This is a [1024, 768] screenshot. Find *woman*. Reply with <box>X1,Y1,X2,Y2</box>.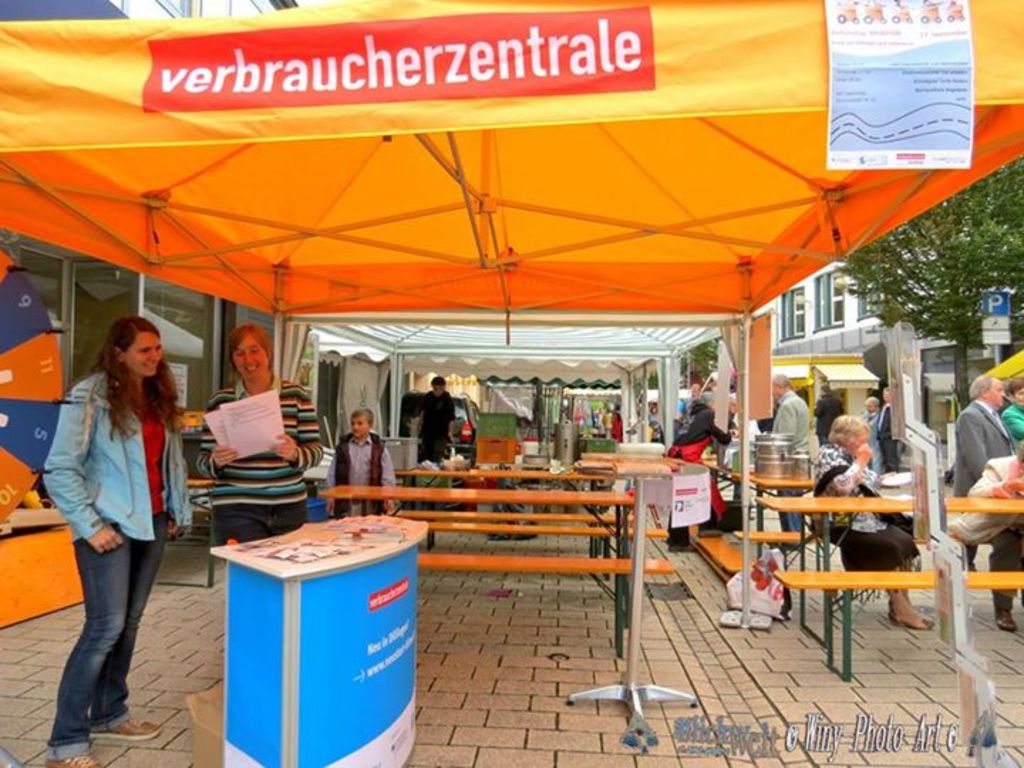
<box>670,405,731,526</box>.
